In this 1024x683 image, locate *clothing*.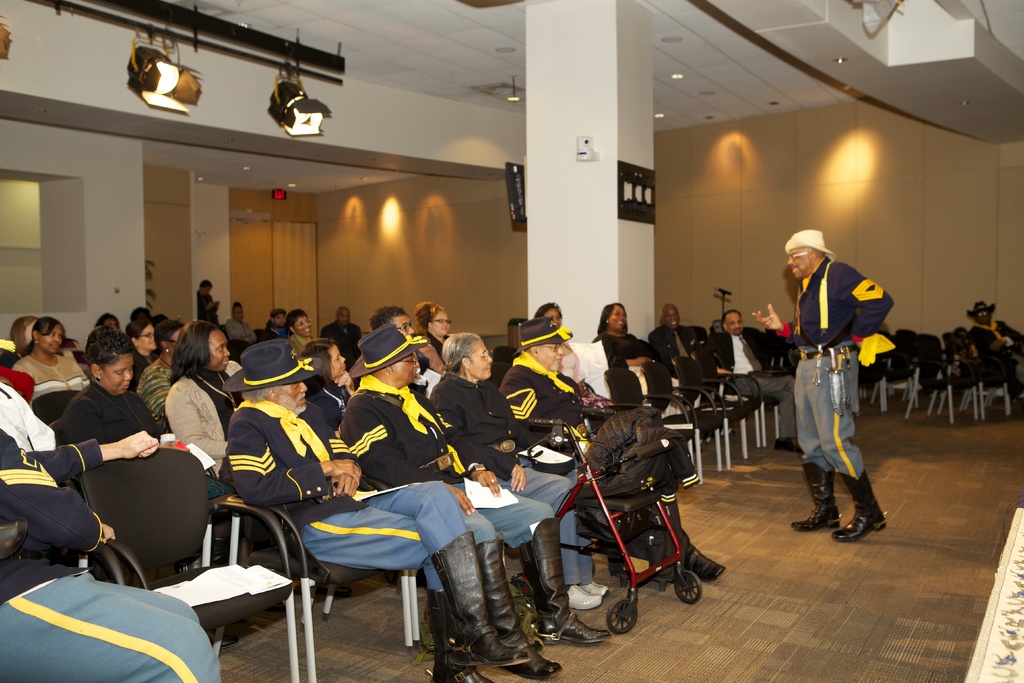
Bounding box: 591/328/676/350.
